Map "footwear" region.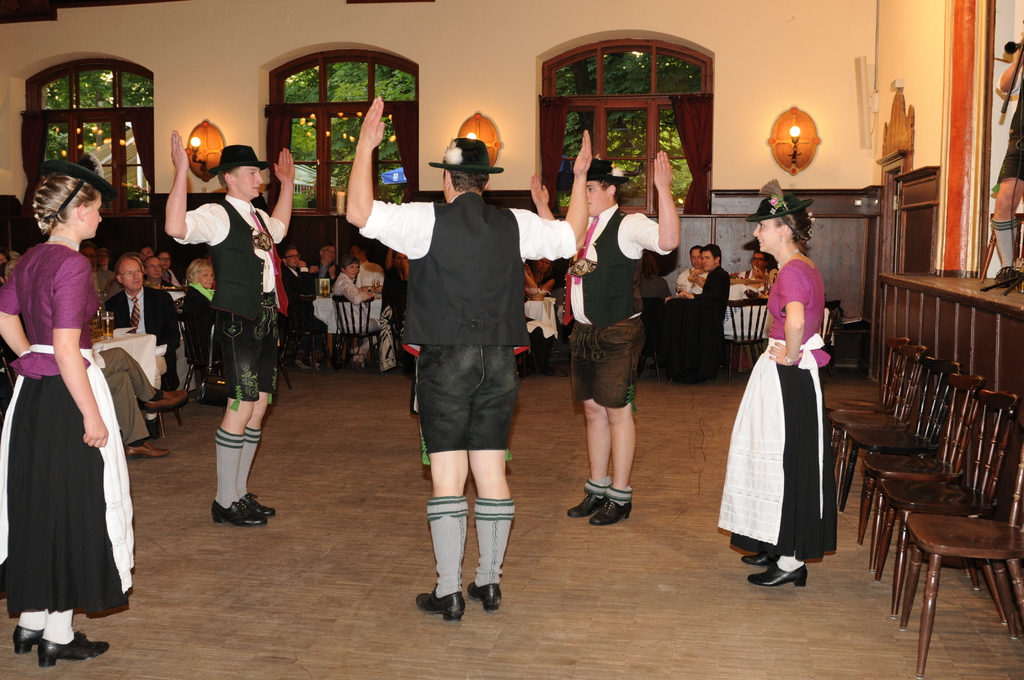
Mapped to crop(415, 589, 463, 619).
